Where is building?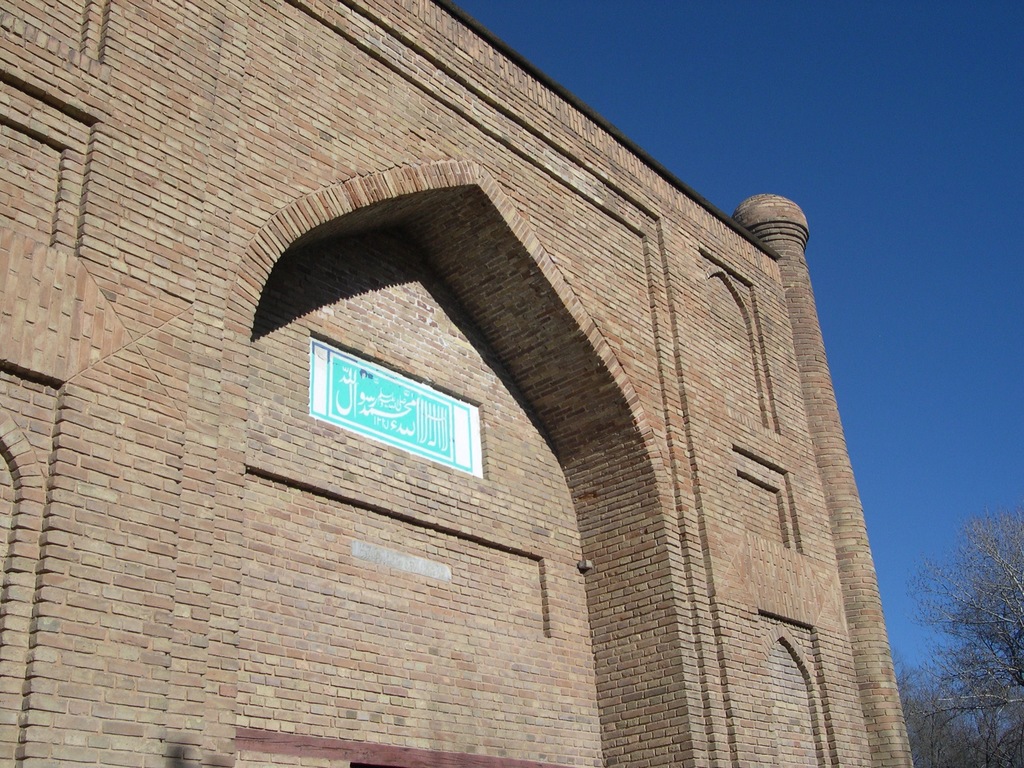
<box>0,0,914,767</box>.
